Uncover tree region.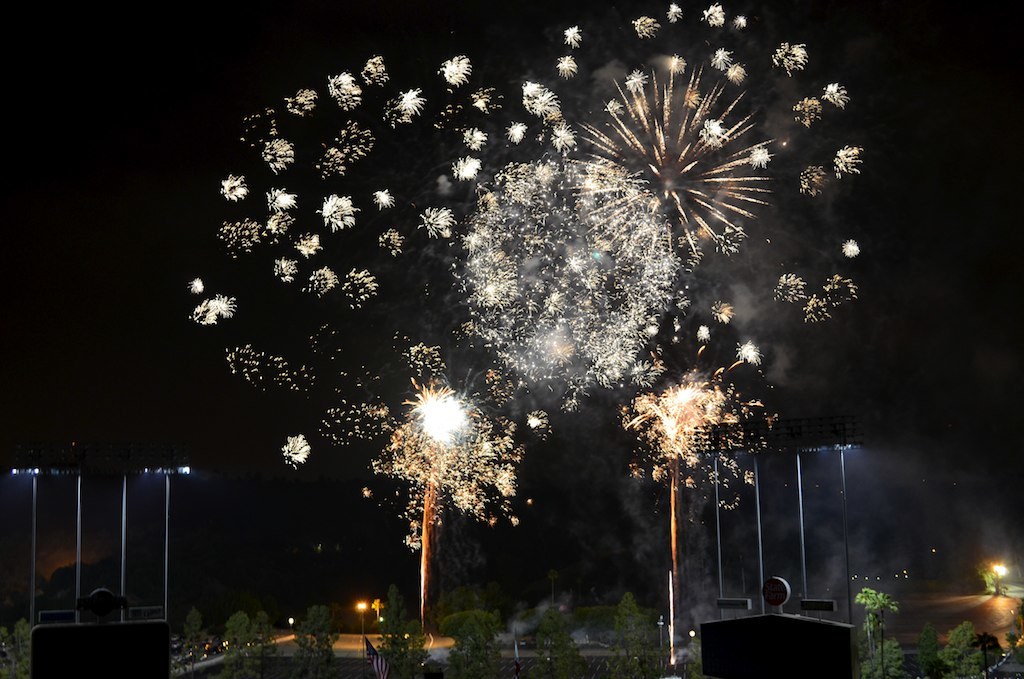
Uncovered: l=287, t=596, r=348, b=678.
